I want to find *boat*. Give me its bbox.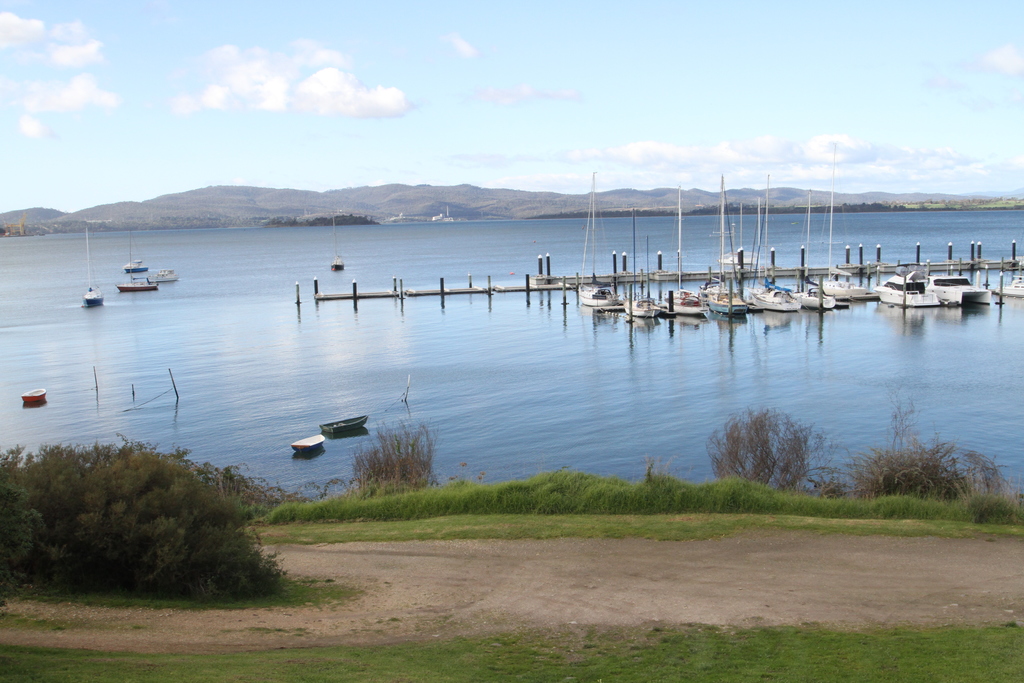
[x1=19, y1=388, x2=48, y2=404].
